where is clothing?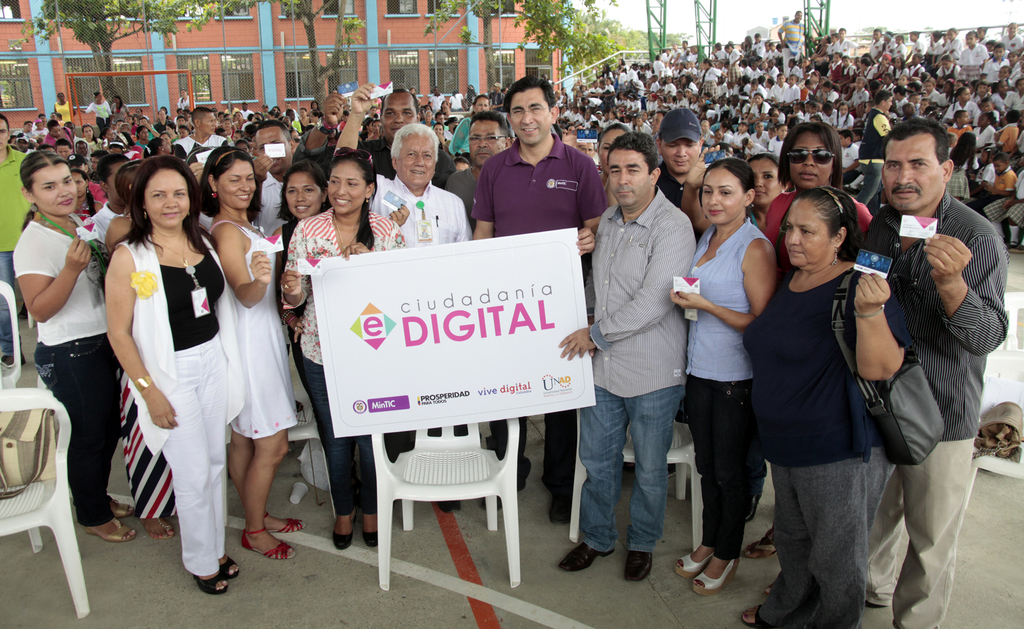
[790,62,799,78].
